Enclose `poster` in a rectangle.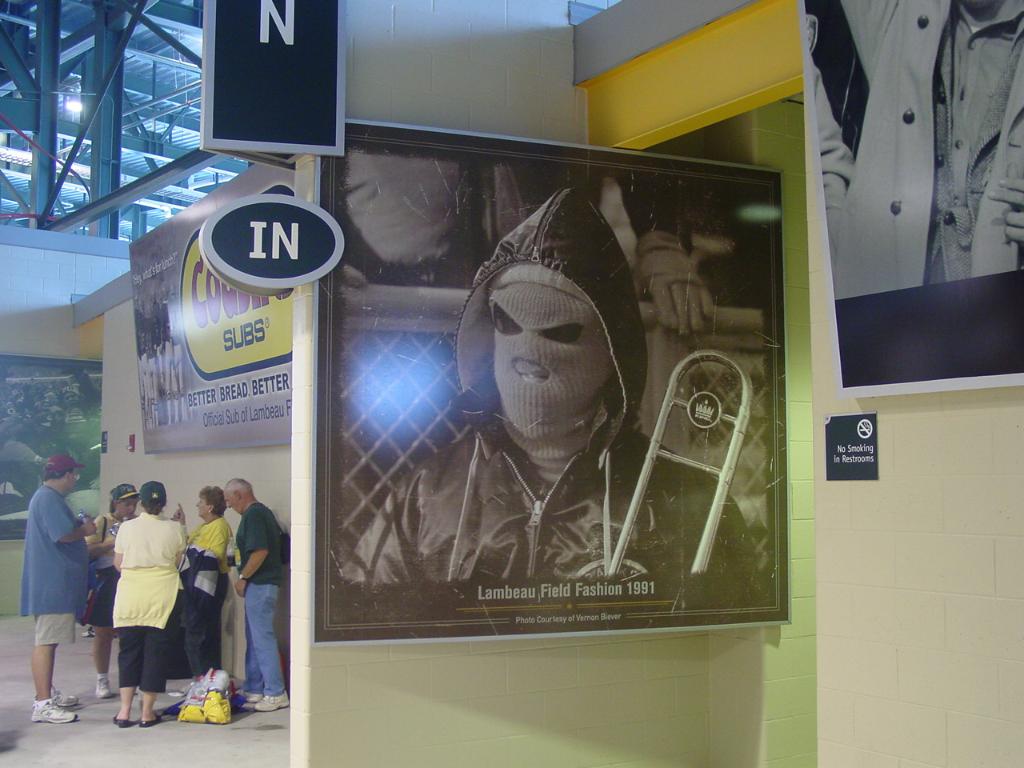
(left=127, top=166, right=291, bottom=452).
